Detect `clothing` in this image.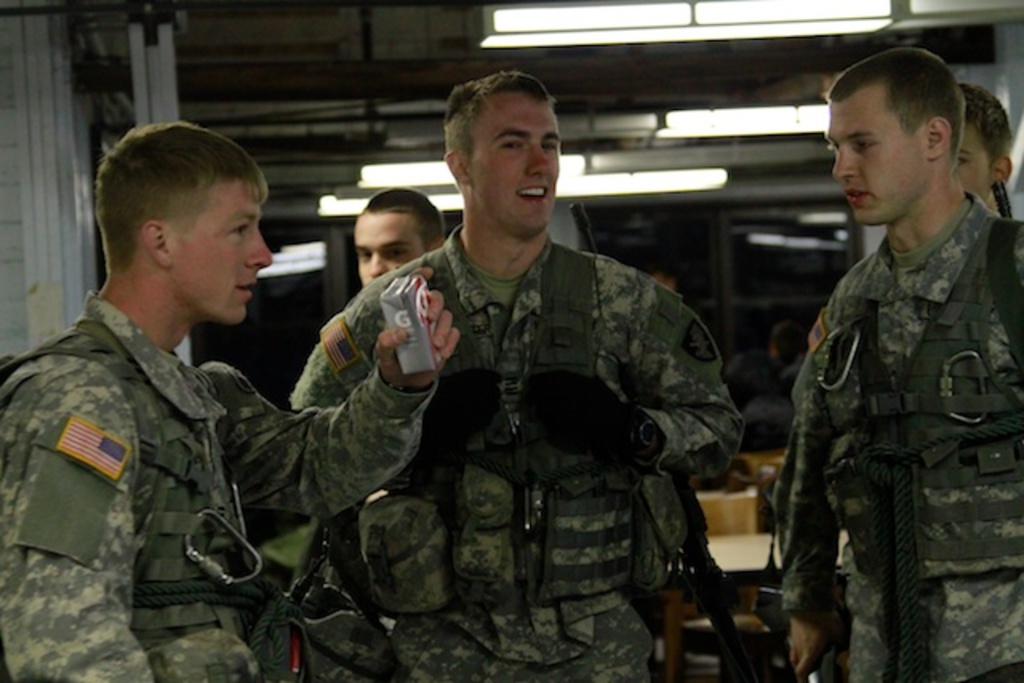
Detection: pyautogui.locateOnScreen(0, 286, 440, 681).
